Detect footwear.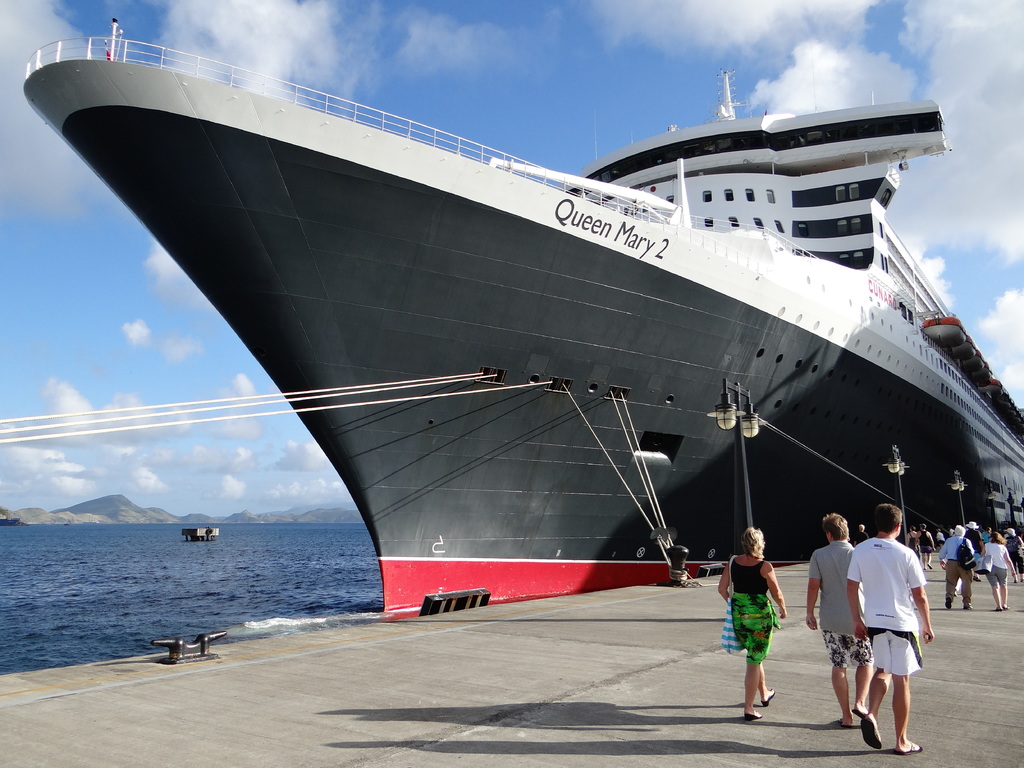
Detected at bbox=[892, 733, 922, 756].
